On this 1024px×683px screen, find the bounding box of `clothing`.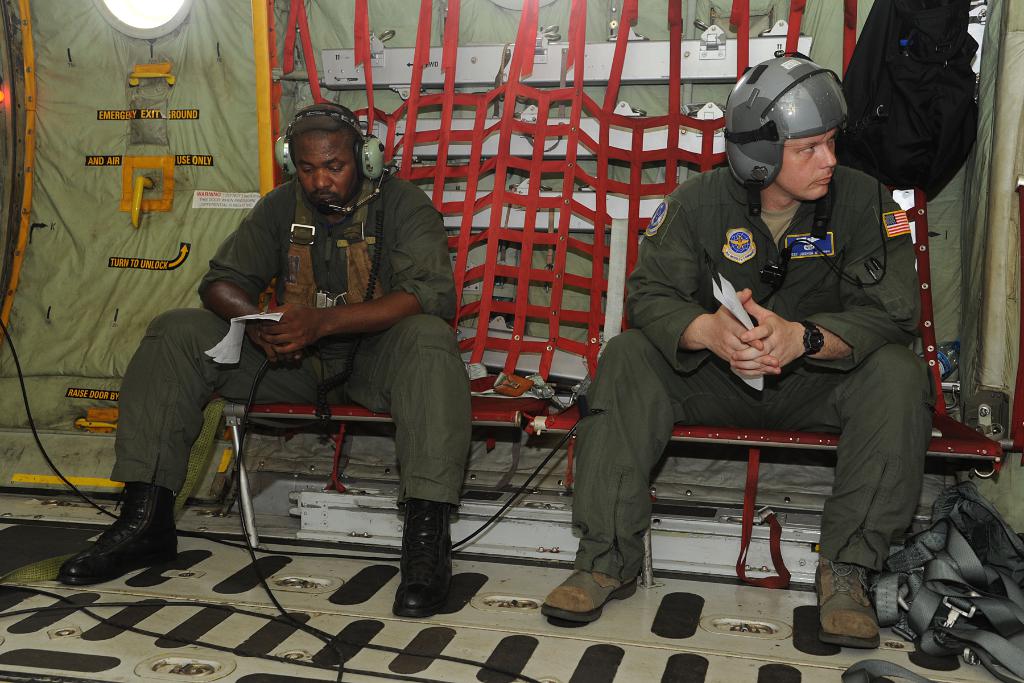
Bounding box: (left=108, top=171, right=473, bottom=513).
